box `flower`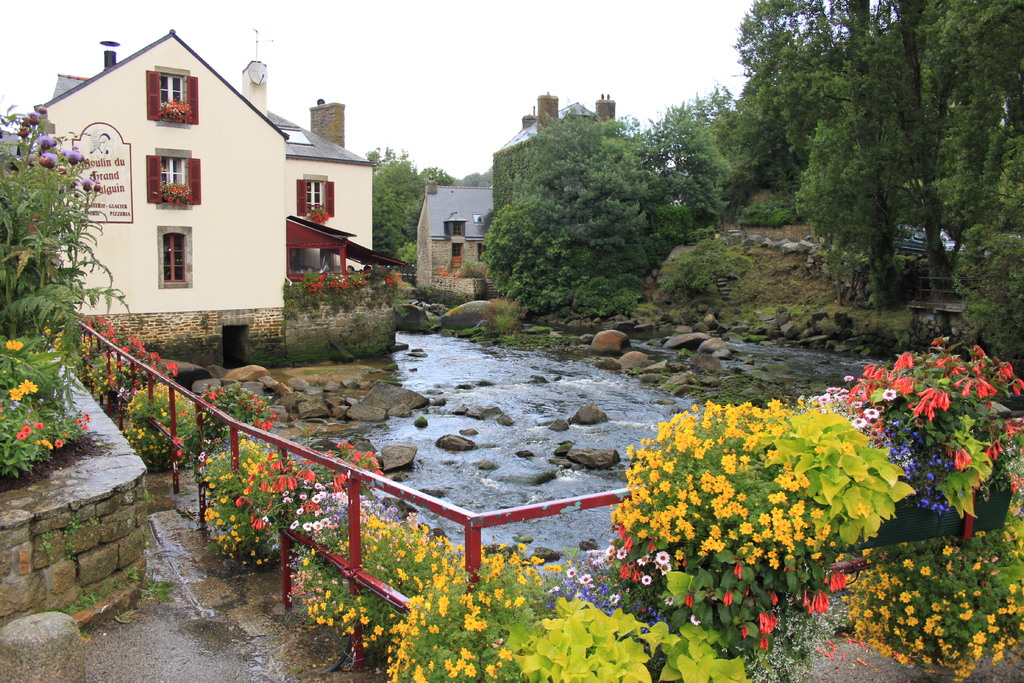
l=79, t=422, r=83, b=431
